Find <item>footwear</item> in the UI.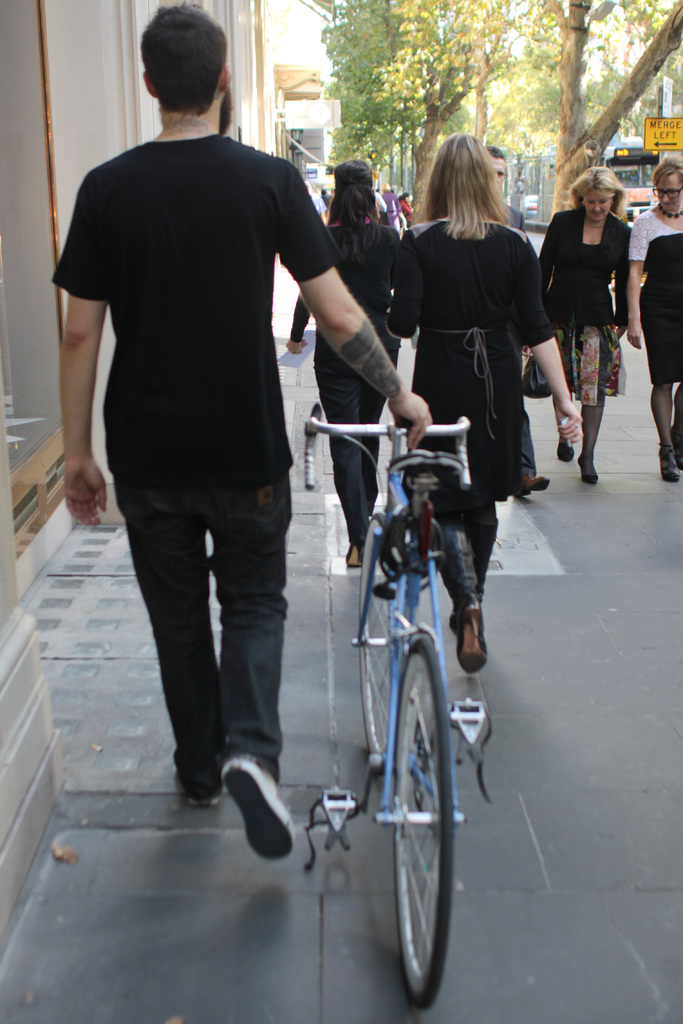
UI element at x1=578 y1=456 x2=594 y2=483.
